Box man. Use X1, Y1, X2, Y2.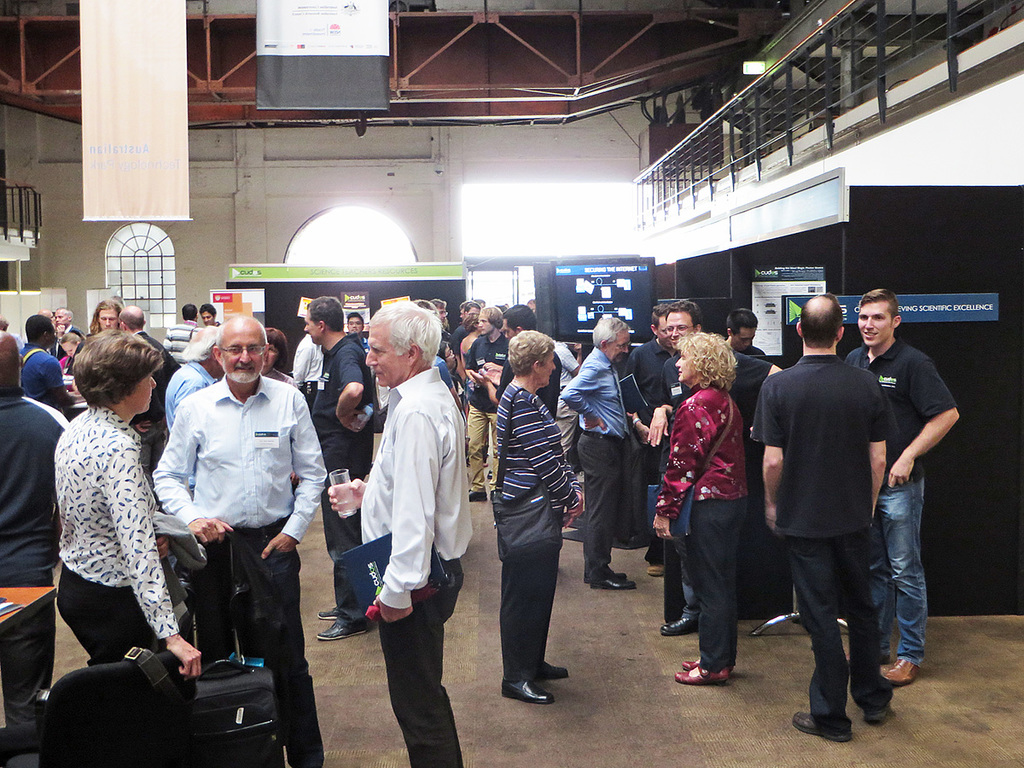
326, 301, 474, 767.
